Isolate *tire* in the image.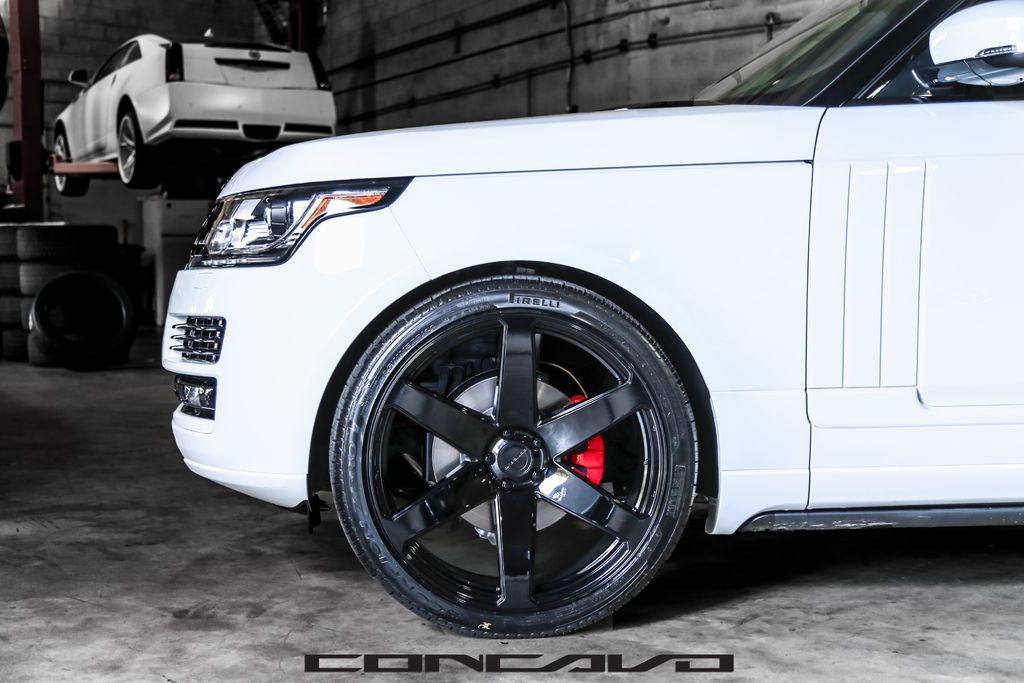
Isolated region: <region>118, 108, 172, 194</region>.
